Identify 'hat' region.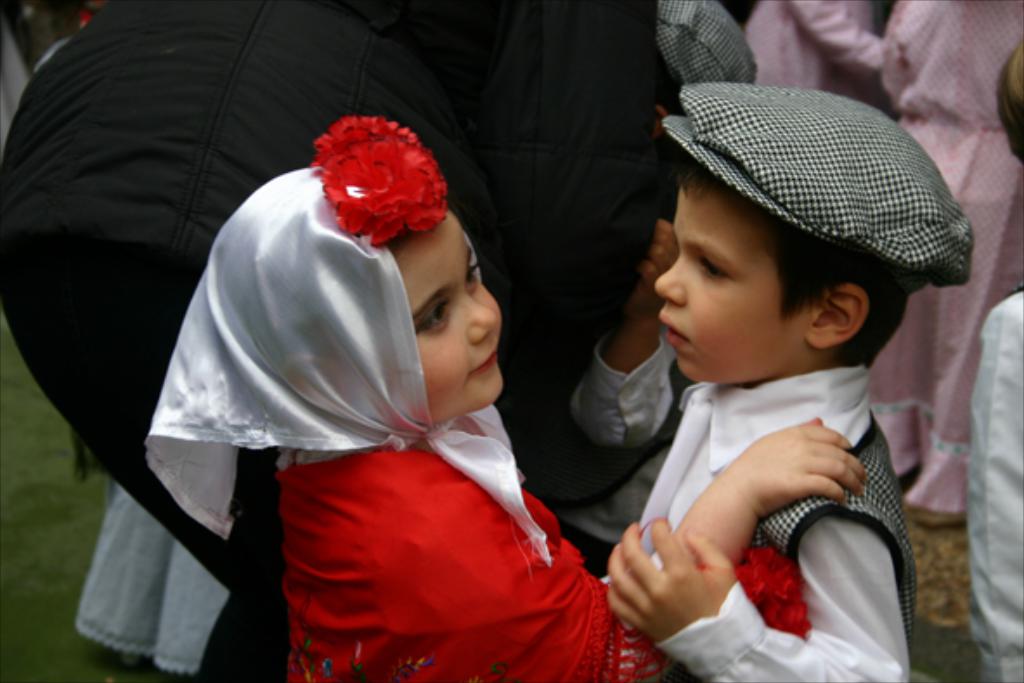
Region: [657, 0, 752, 94].
